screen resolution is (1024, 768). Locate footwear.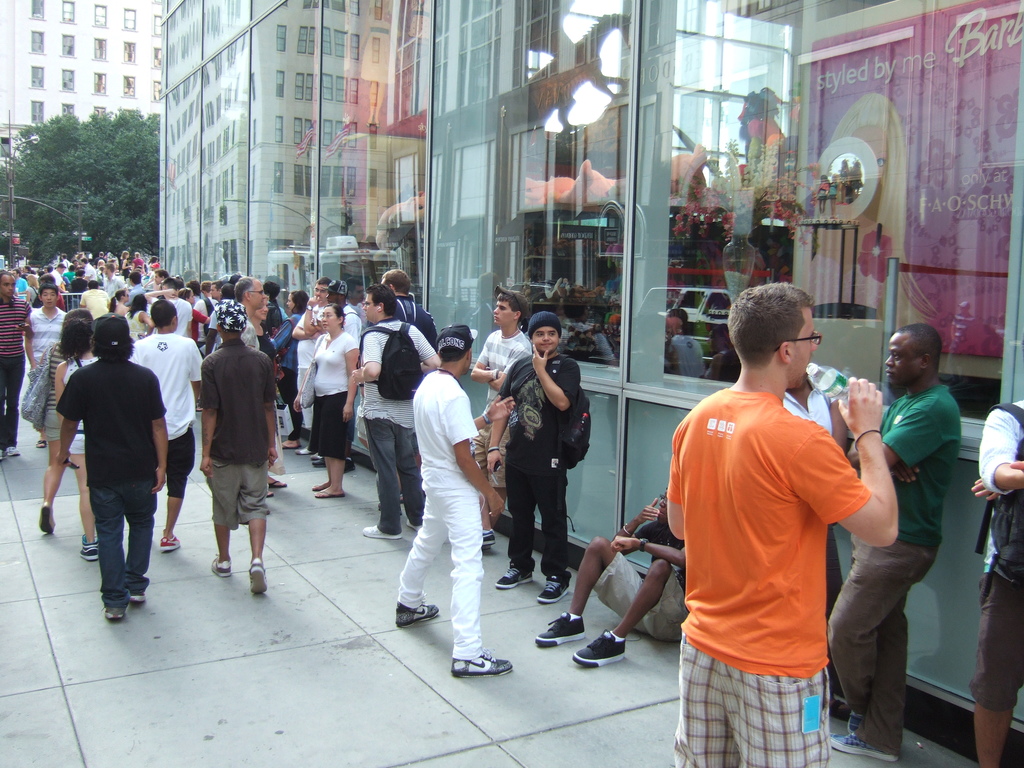
<box>362,514,405,539</box>.
